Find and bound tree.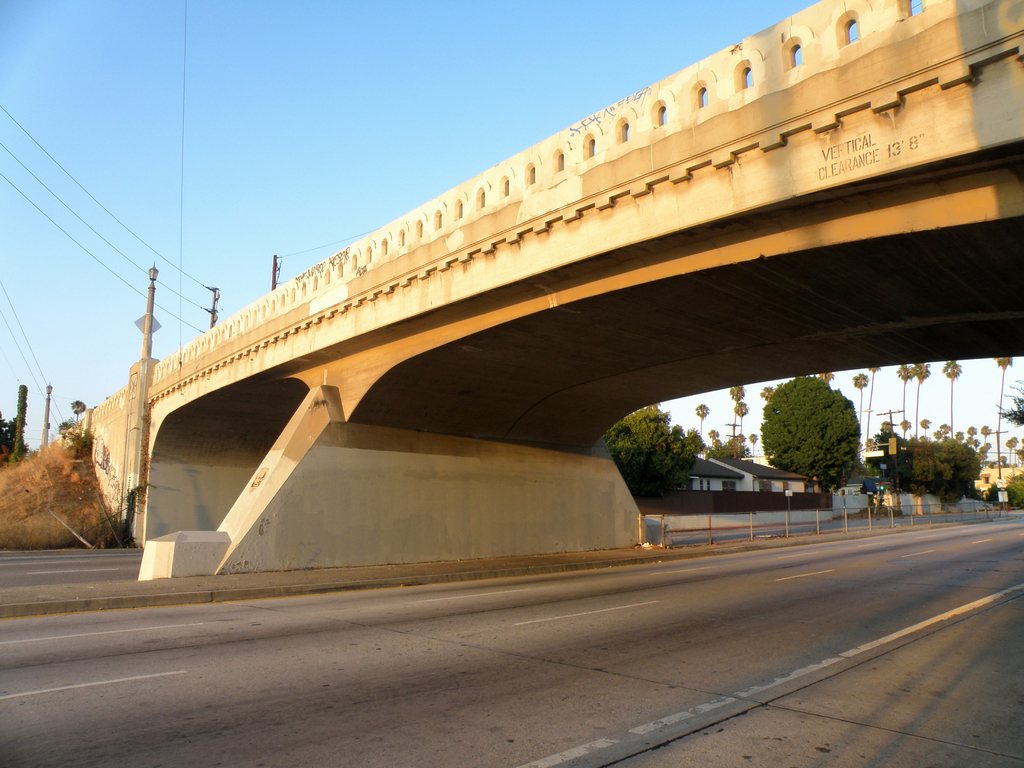
Bound: l=883, t=428, r=980, b=504.
